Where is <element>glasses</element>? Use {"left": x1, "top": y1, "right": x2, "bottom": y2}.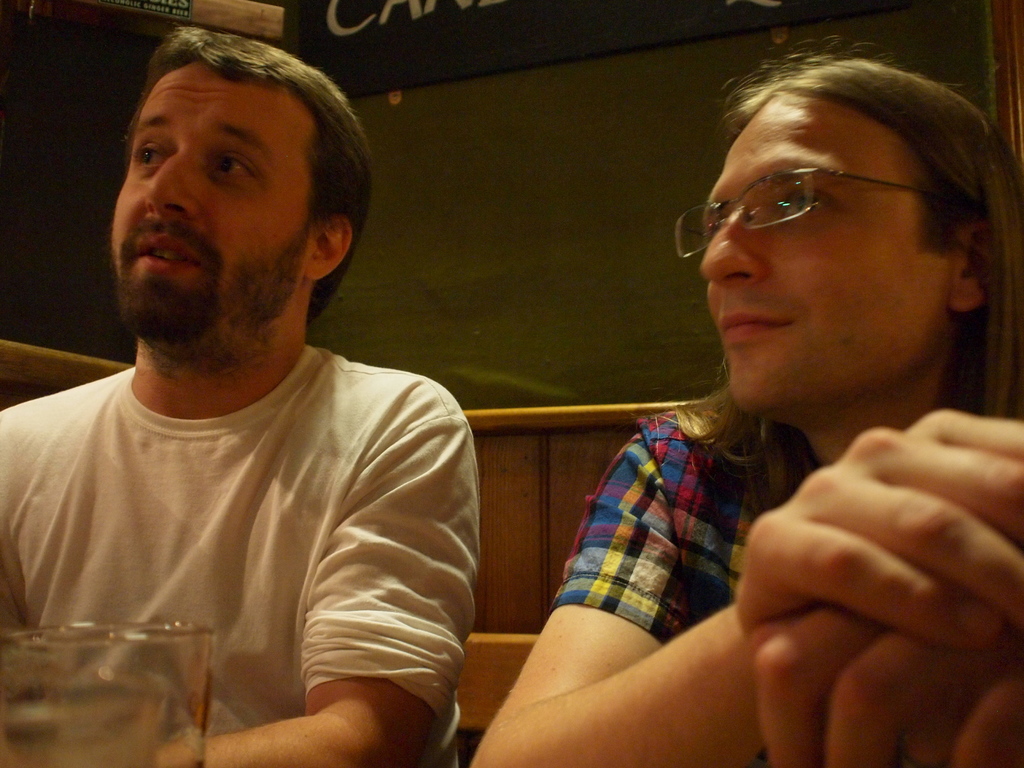
{"left": 682, "top": 148, "right": 936, "bottom": 248}.
